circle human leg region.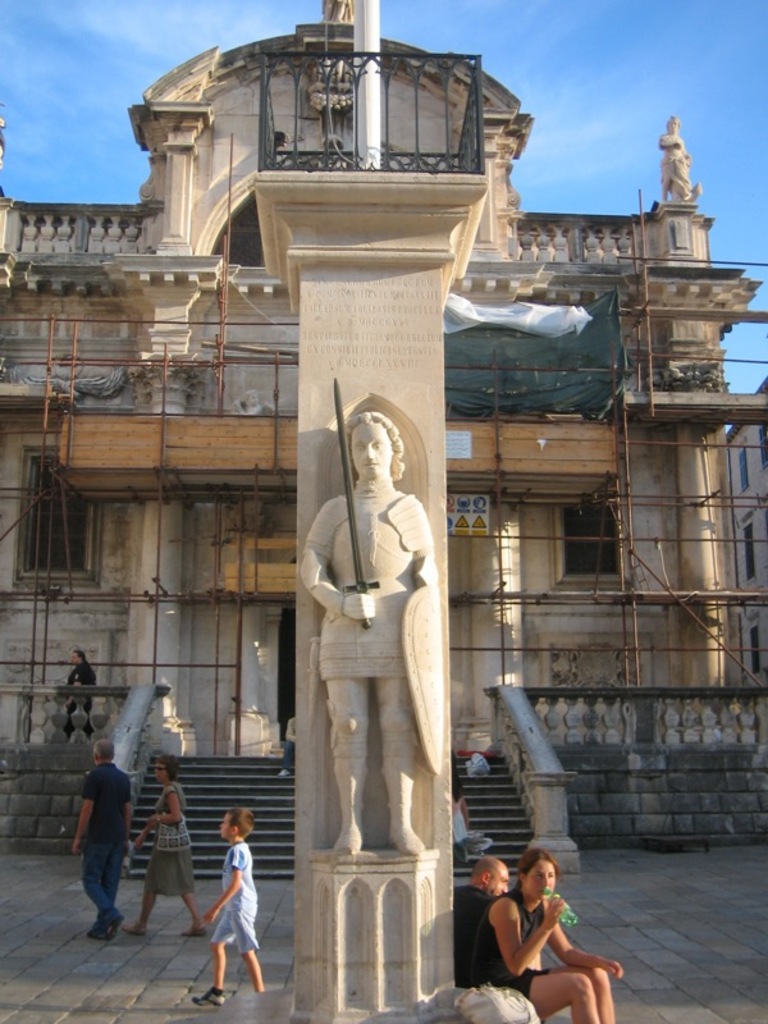
Region: rect(229, 899, 266, 992).
